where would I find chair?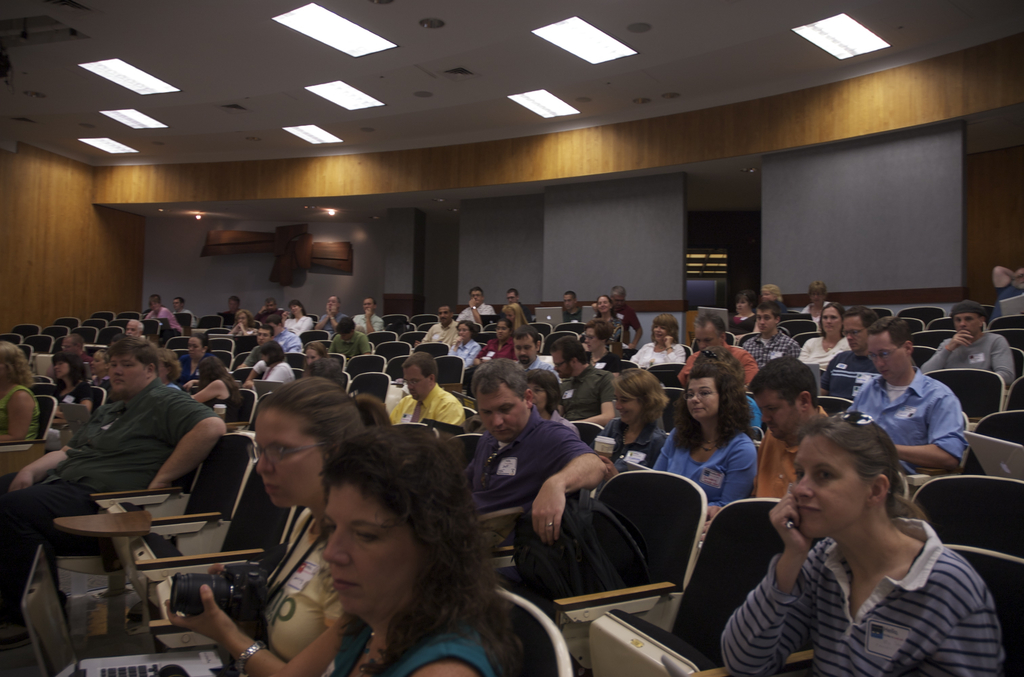
At {"x1": 545, "y1": 328, "x2": 584, "y2": 354}.
